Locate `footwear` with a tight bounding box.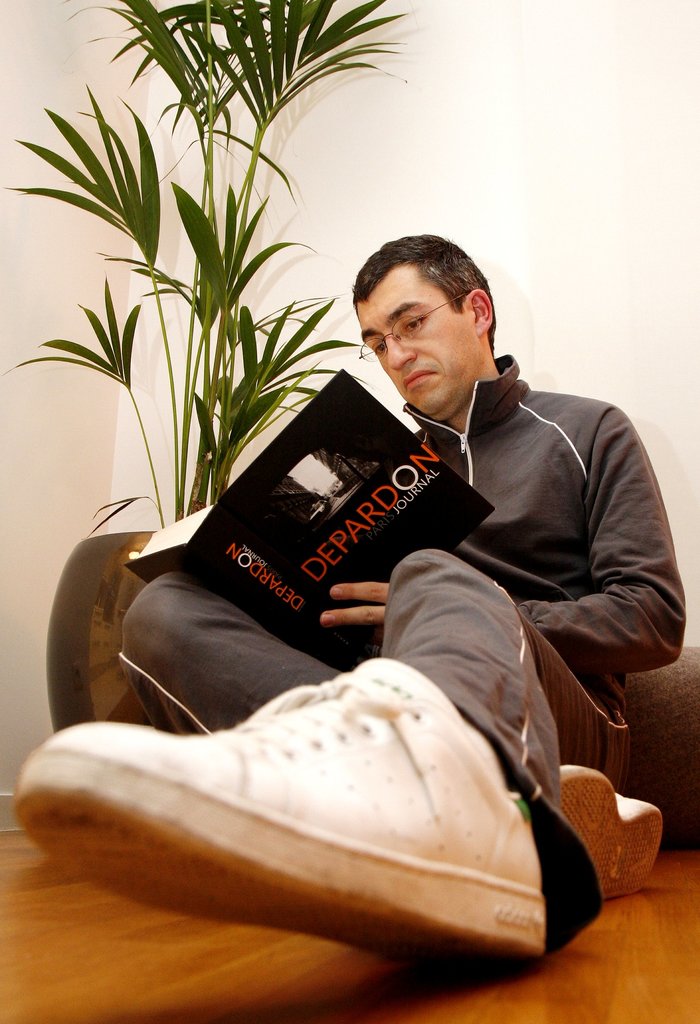
<box>15,651,607,946</box>.
